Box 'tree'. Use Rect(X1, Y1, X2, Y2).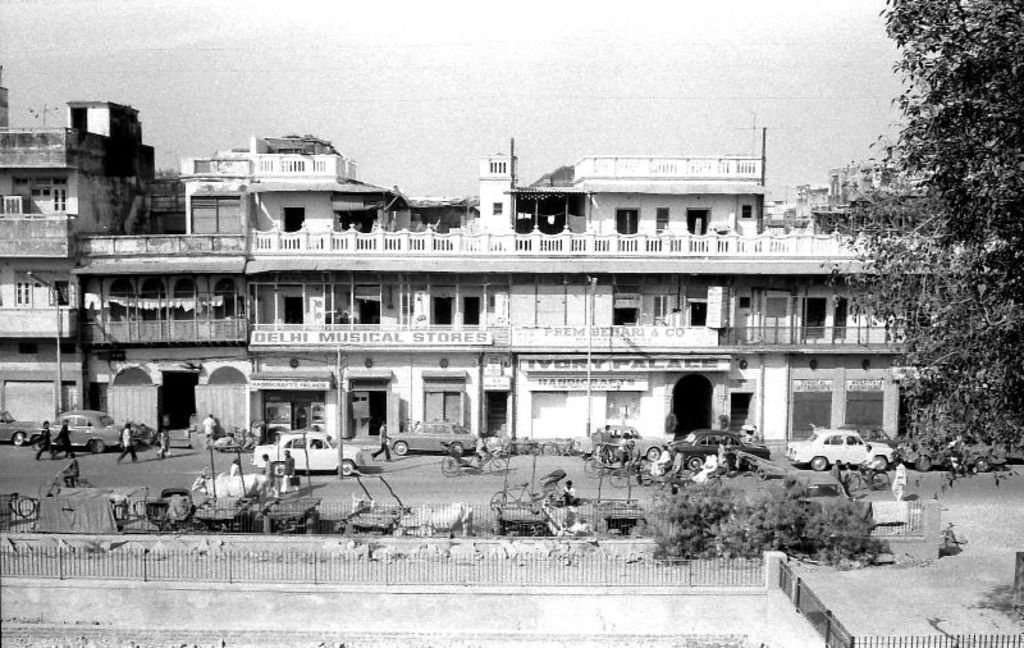
Rect(846, 8, 1012, 488).
